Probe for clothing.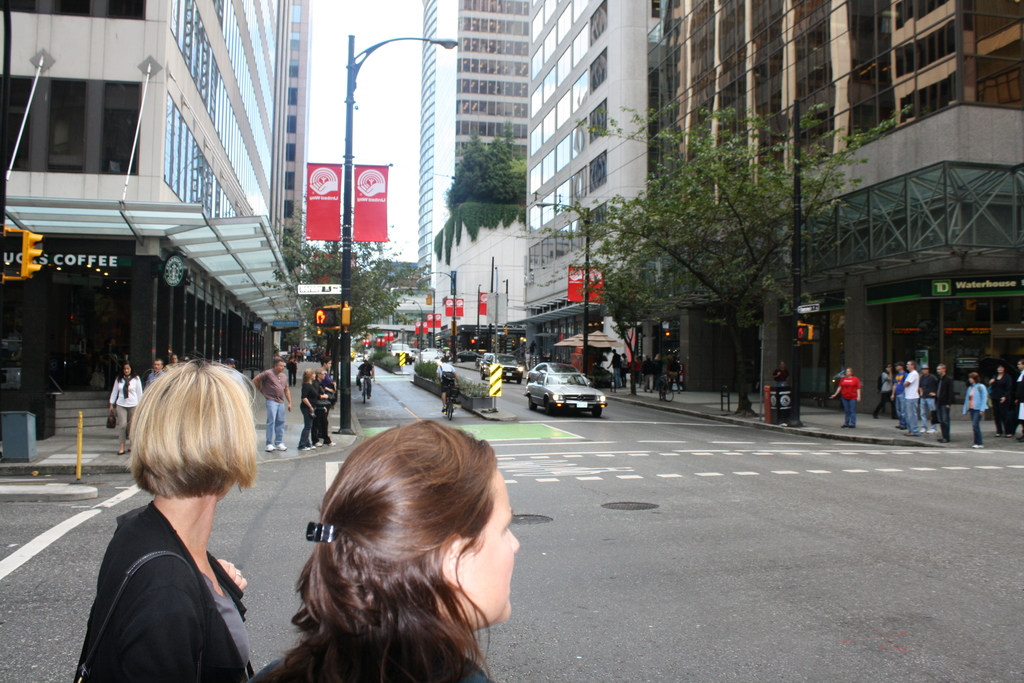
Probe result: 74,499,252,682.
